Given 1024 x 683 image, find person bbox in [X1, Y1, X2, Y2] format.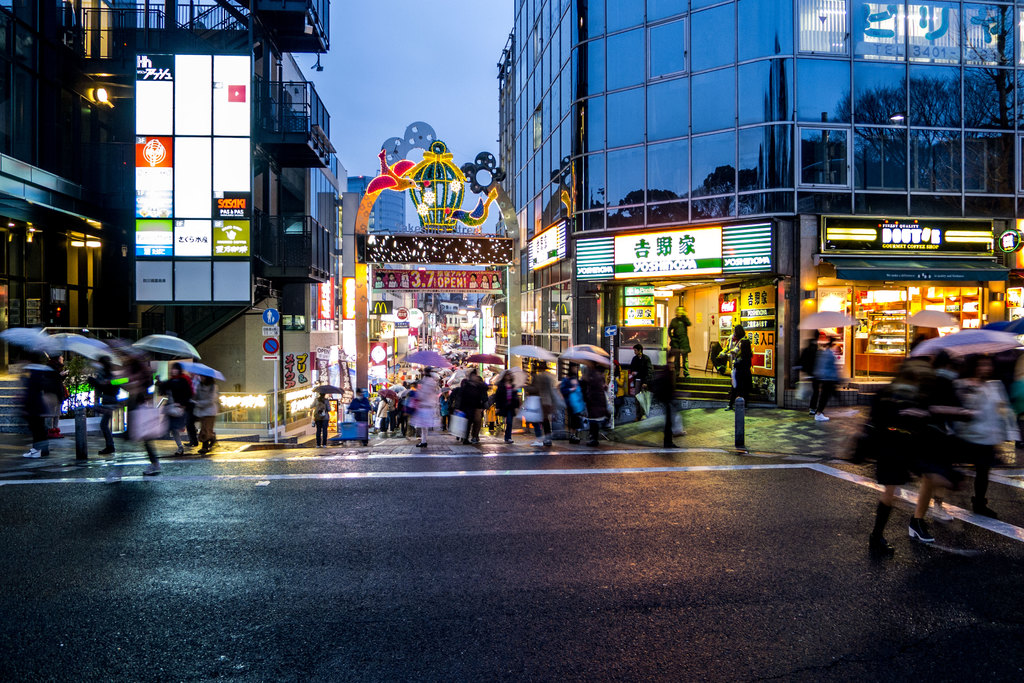
[154, 359, 193, 459].
